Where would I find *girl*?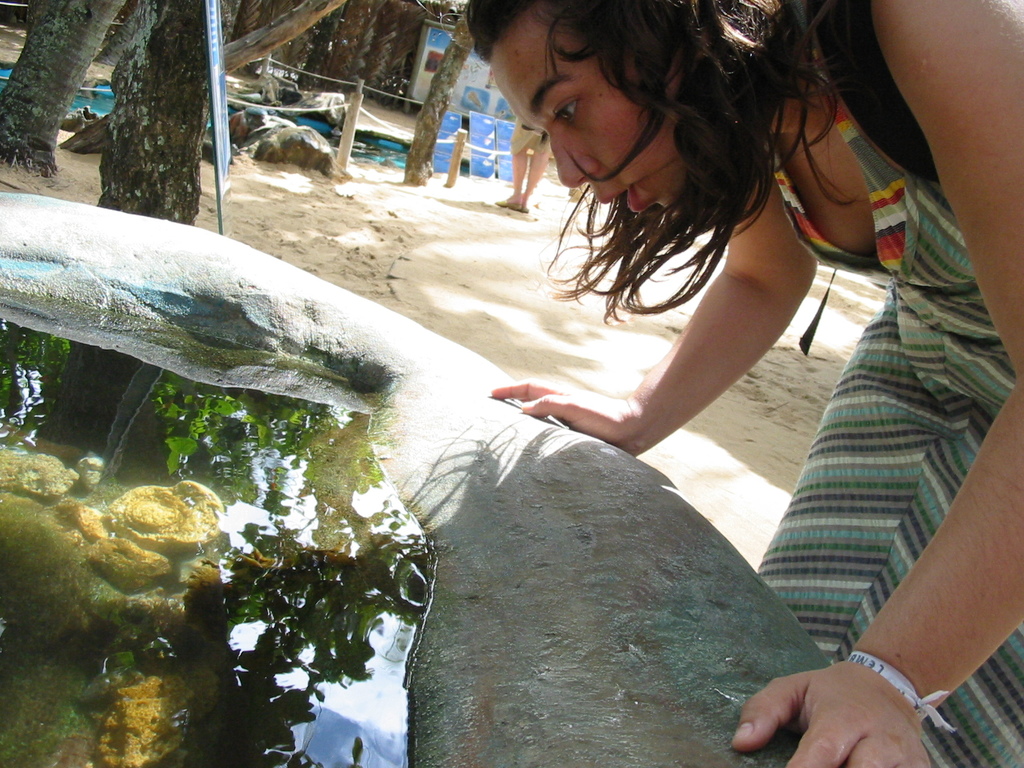
At (x1=468, y1=0, x2=1023, y2=767).
